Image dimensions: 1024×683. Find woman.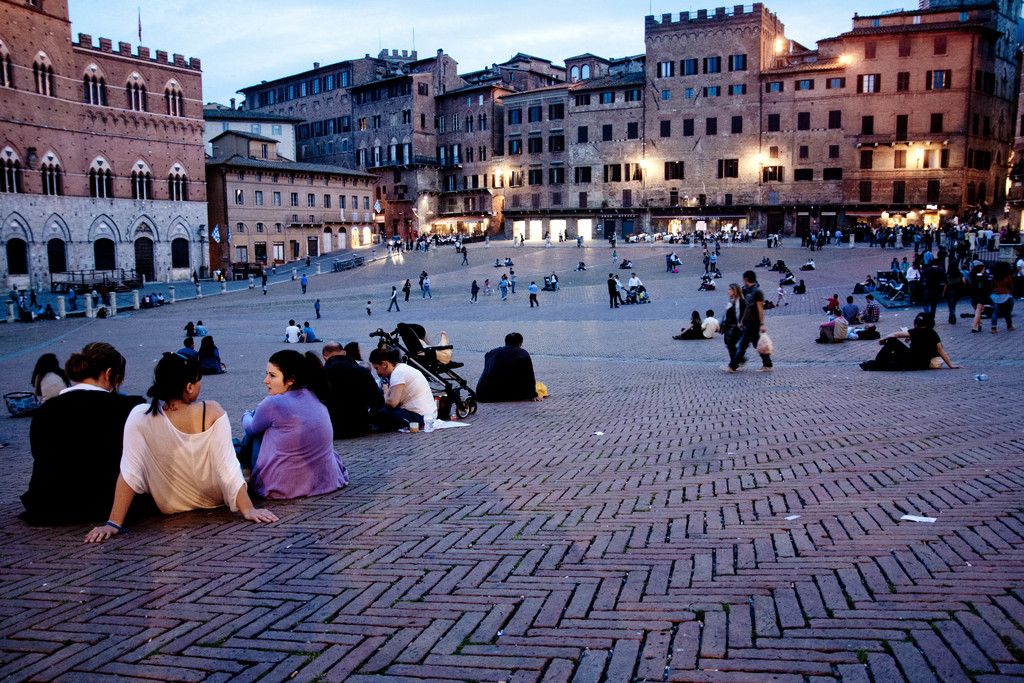
Rect(719, 284, 751, 372).
